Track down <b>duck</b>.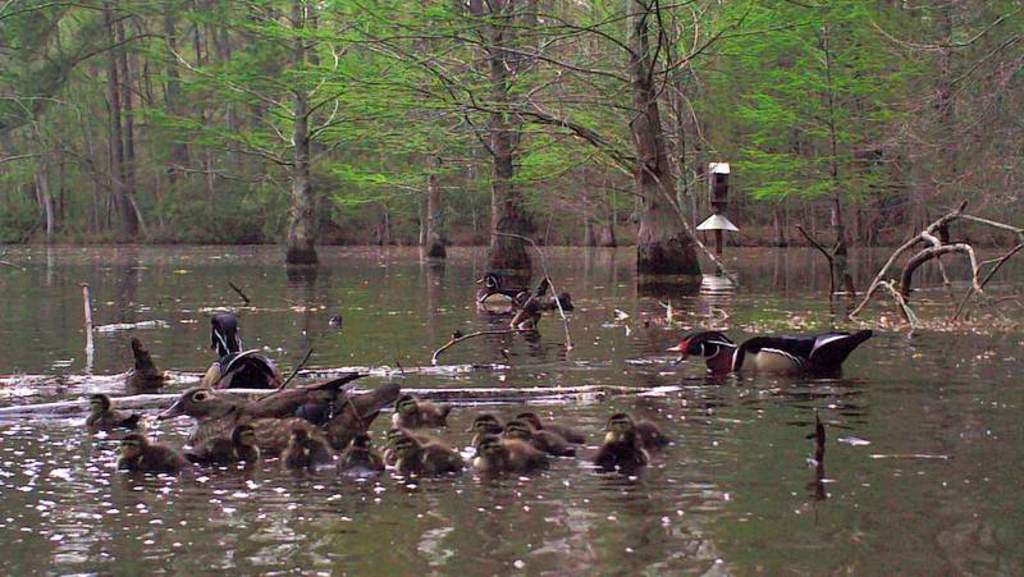
Tracked to 397, 393, 454, 435.
